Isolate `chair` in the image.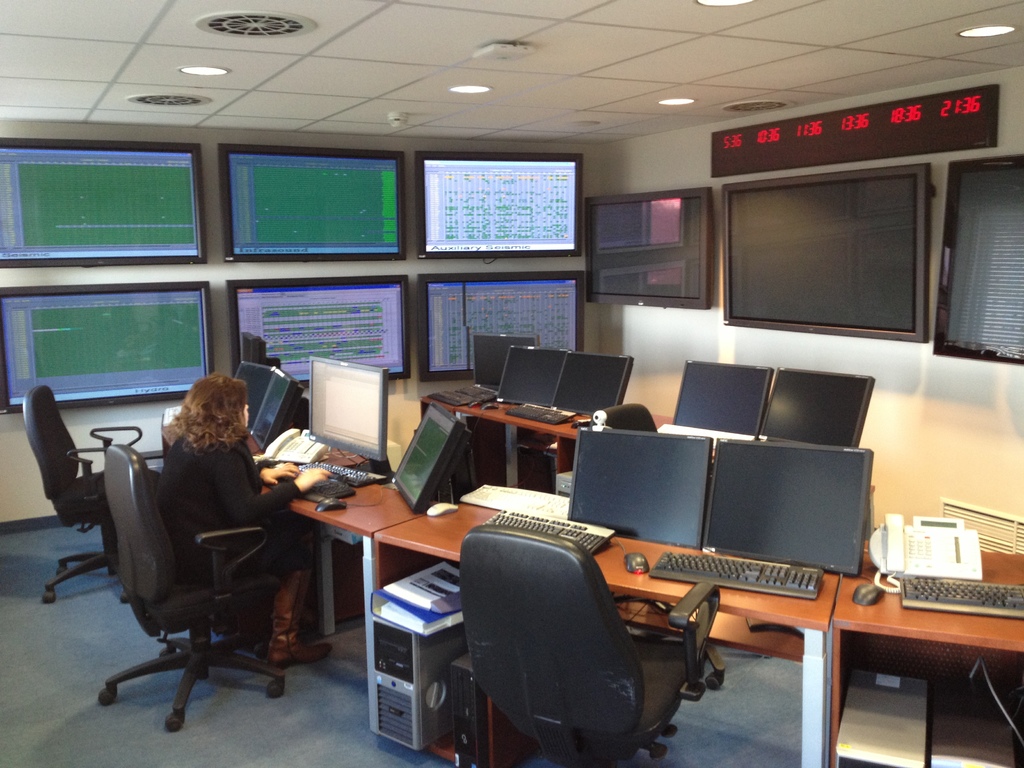
Isolated region: rect(19, 383, 164, 602).
